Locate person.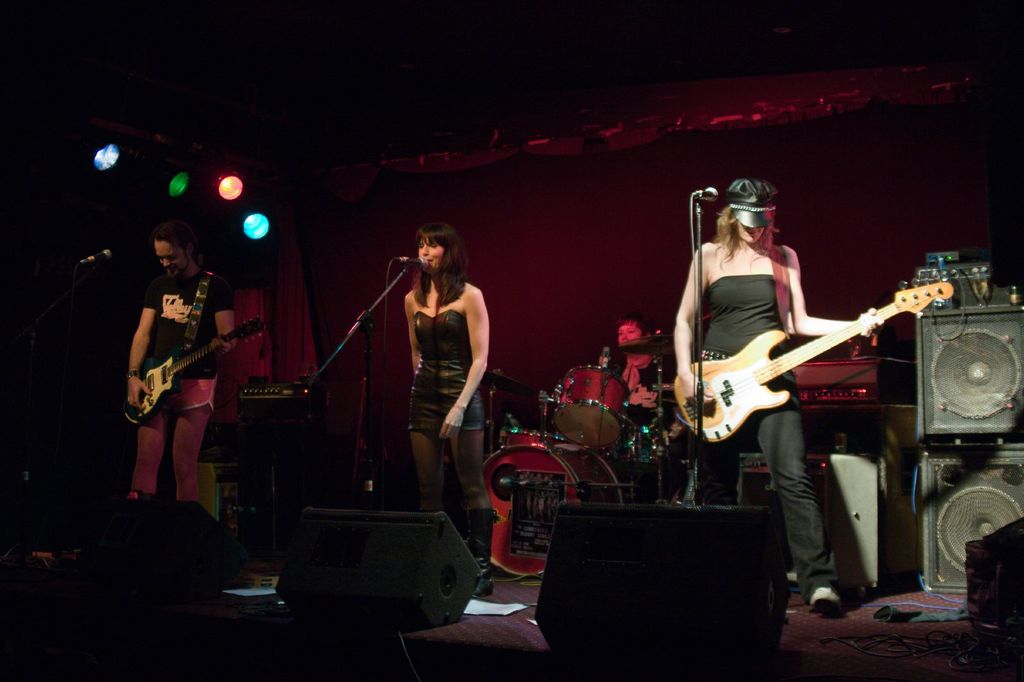
Bounding box: <box>122,198,241,552</box>.
